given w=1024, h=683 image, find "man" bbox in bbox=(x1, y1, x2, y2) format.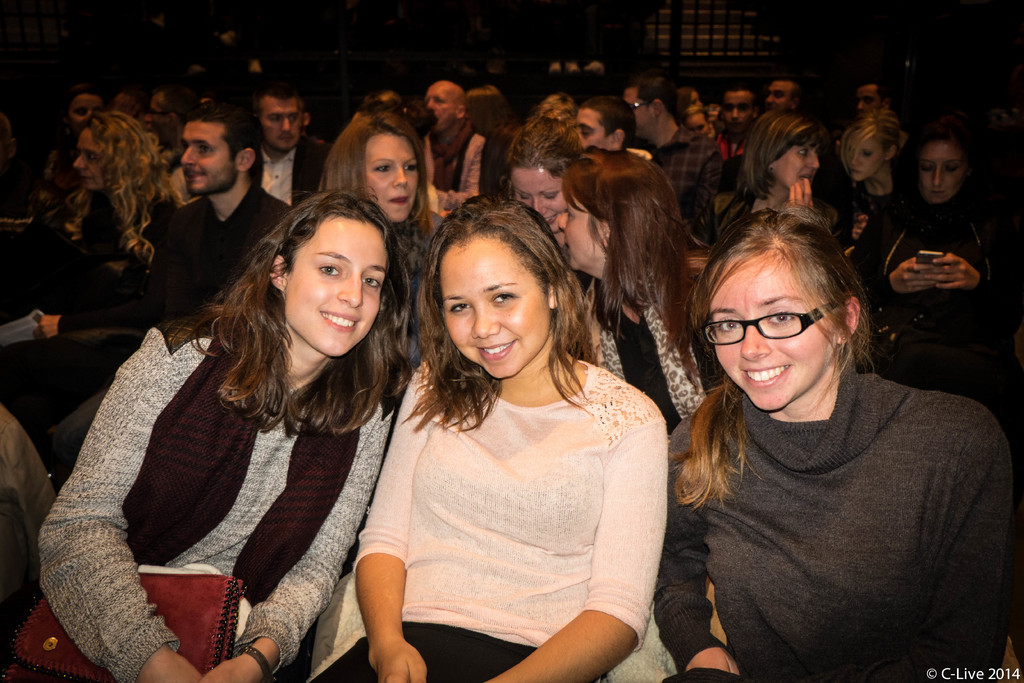
bbox=(299, 94, 335, 147).
